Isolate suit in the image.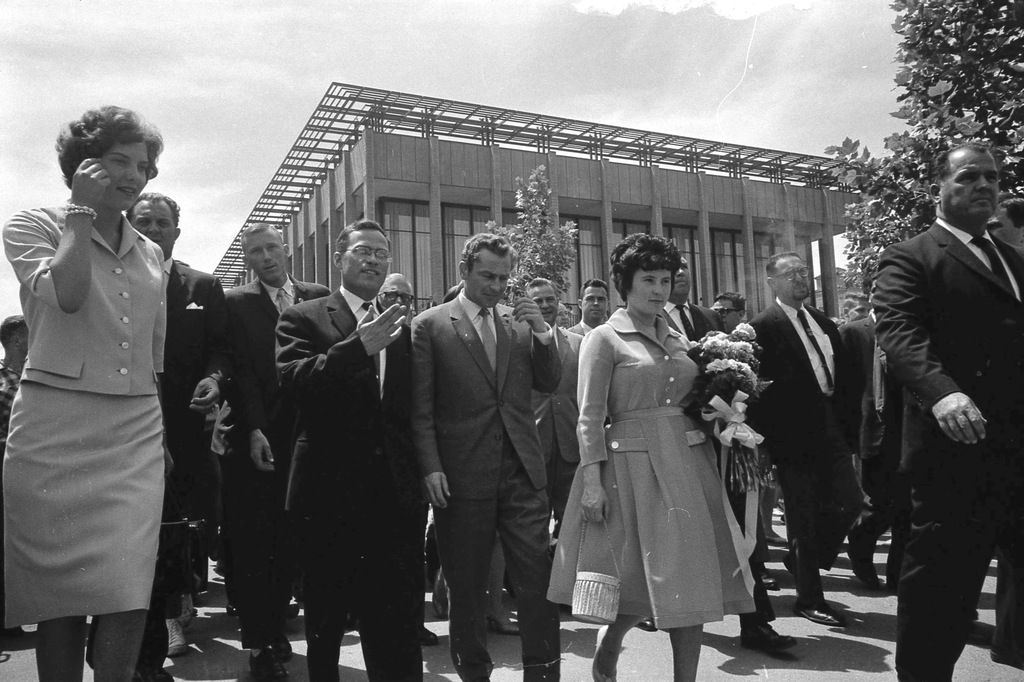
Isolated region: <box>571,321,592,341</box>.
